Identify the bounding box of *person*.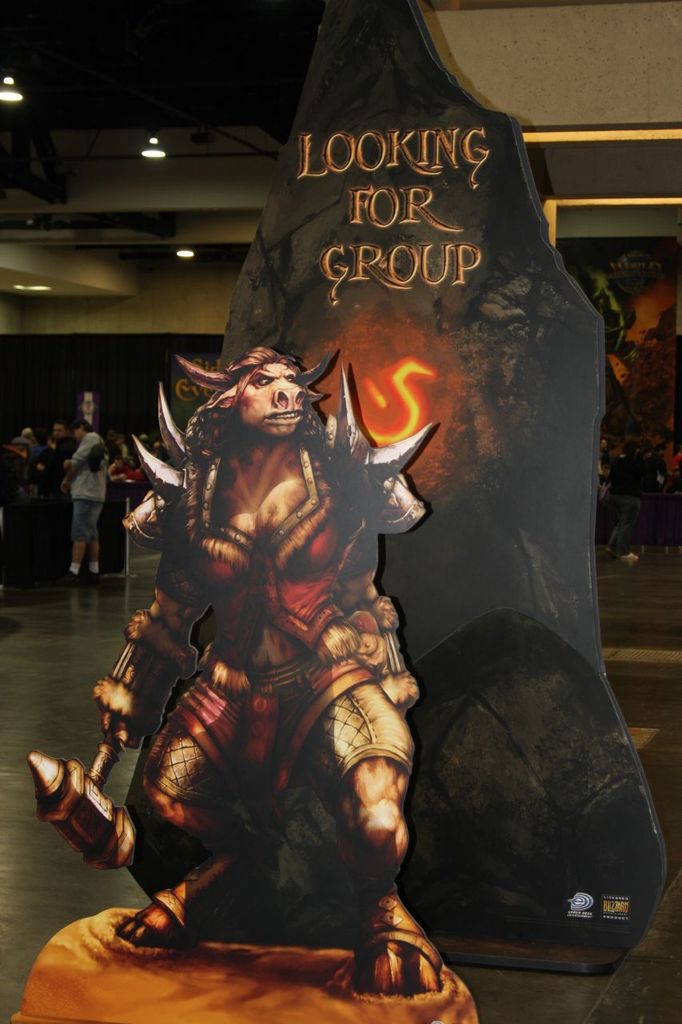
20,430,58,500.
